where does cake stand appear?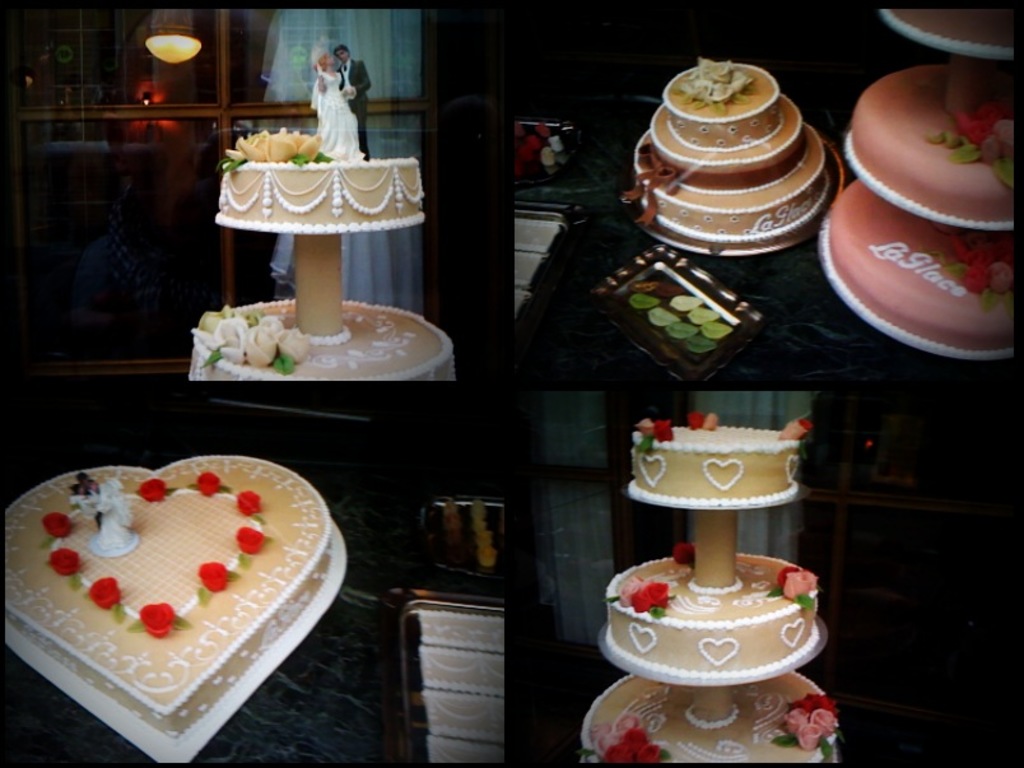
Appears at <bbox>192, 228, 467, 385</bbox>.
